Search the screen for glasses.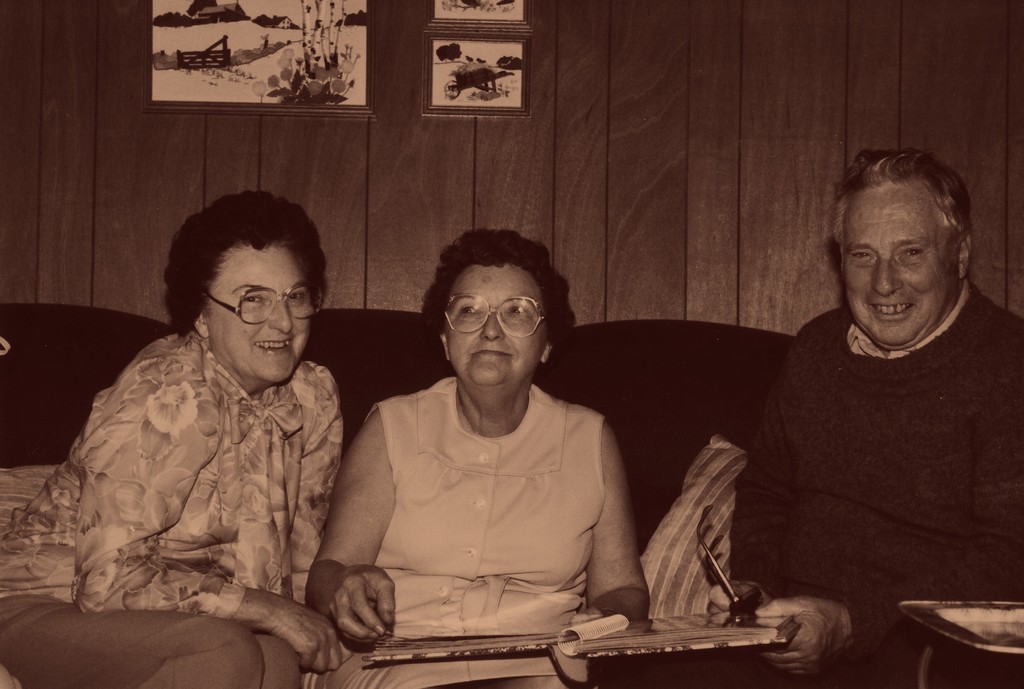
Found at box(439, 297, 548, 335).
